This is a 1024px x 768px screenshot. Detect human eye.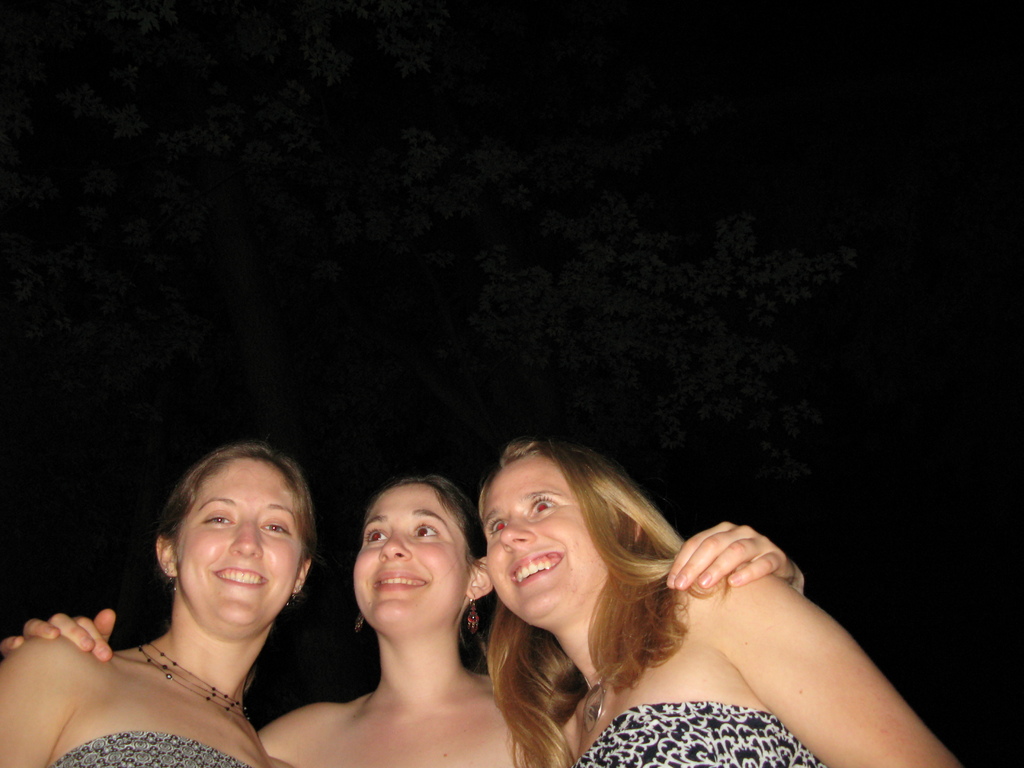
(x1=486, y1=517, x2=509, y2=537).
